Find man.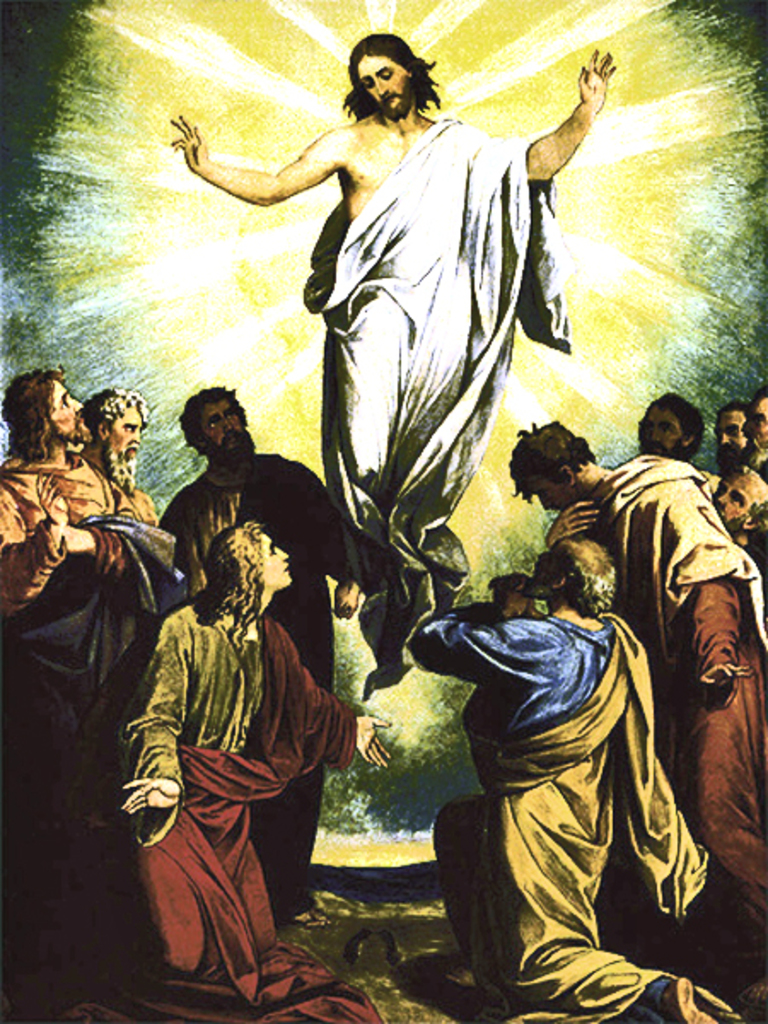
0,370,191,1012.
